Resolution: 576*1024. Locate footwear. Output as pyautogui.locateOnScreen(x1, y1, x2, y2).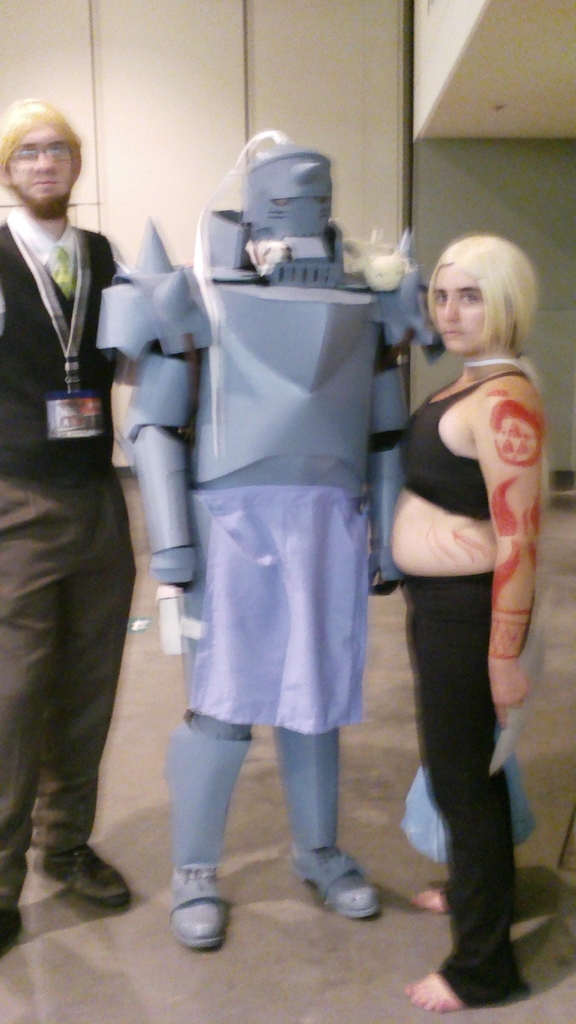
pyautogui.locateOnScreen(32, 840, 135, 912).
